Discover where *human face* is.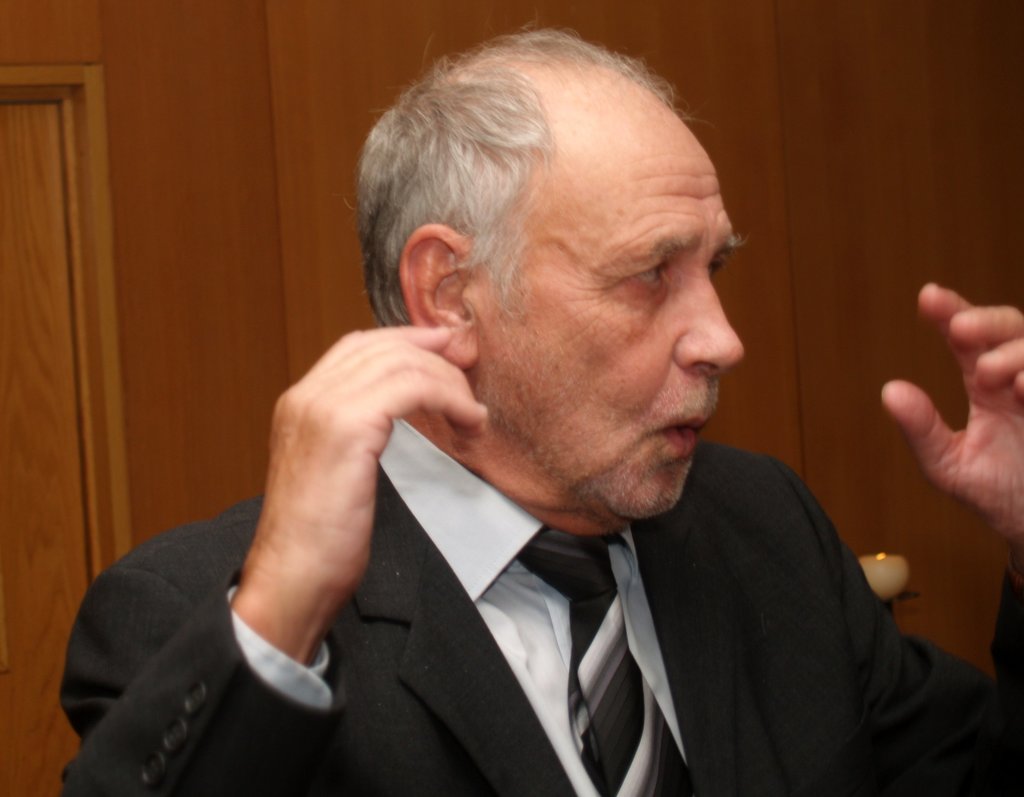
Discovered at rect(470, 98, 750, 524).
